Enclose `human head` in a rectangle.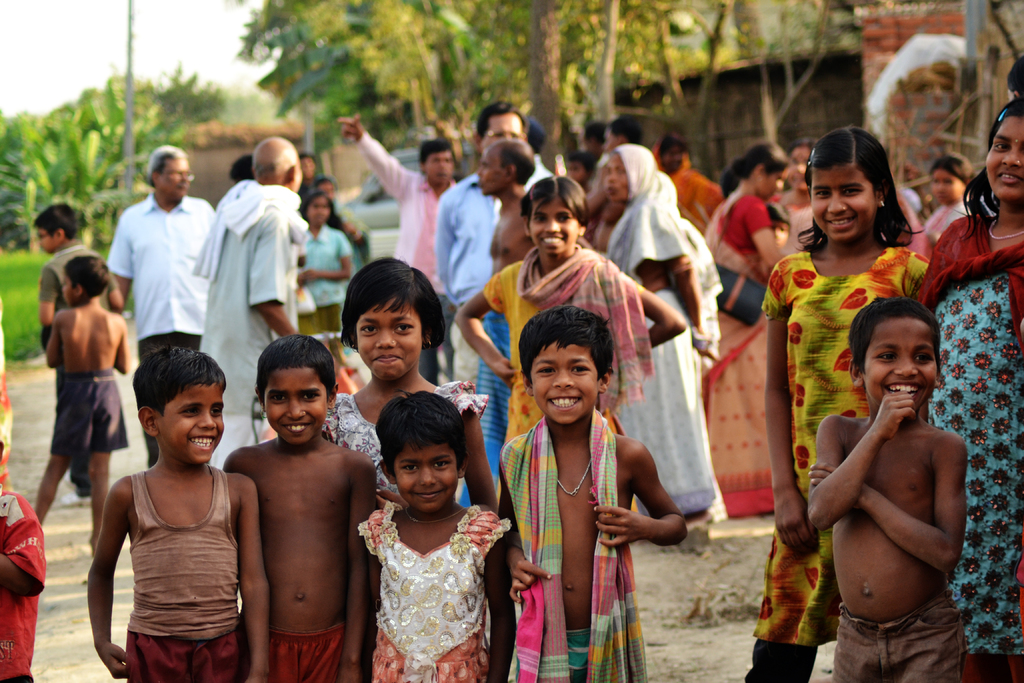
Rect(521, 173, 588, 262).
